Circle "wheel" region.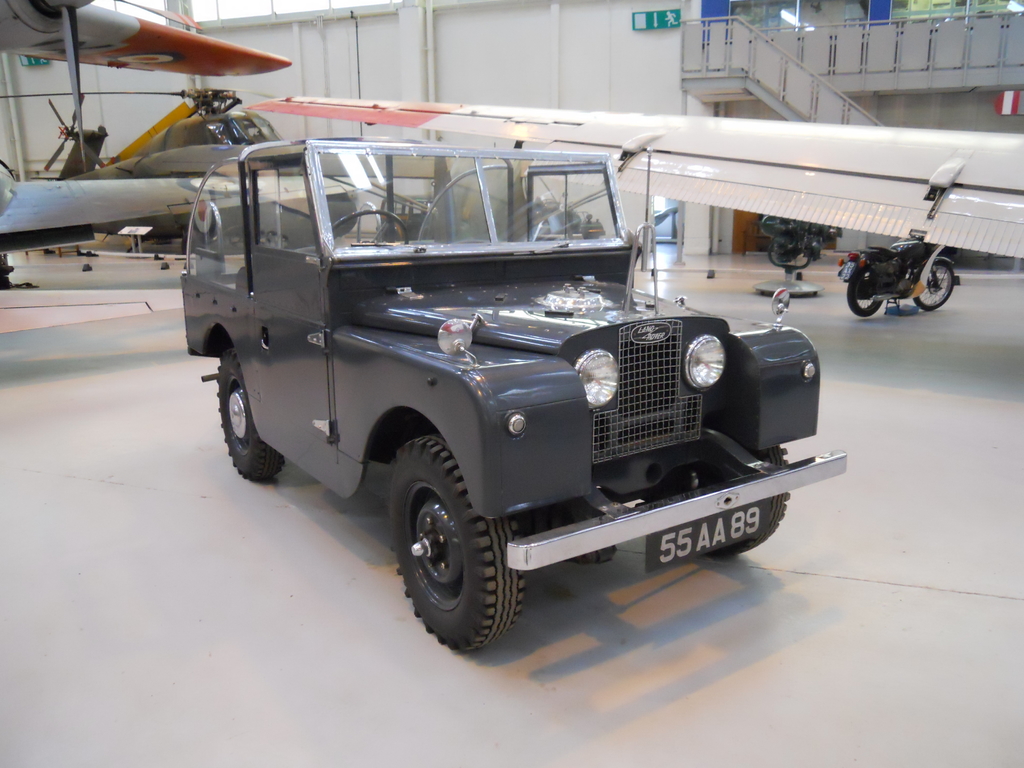
Region: crop(374, 446, 525, 646).
